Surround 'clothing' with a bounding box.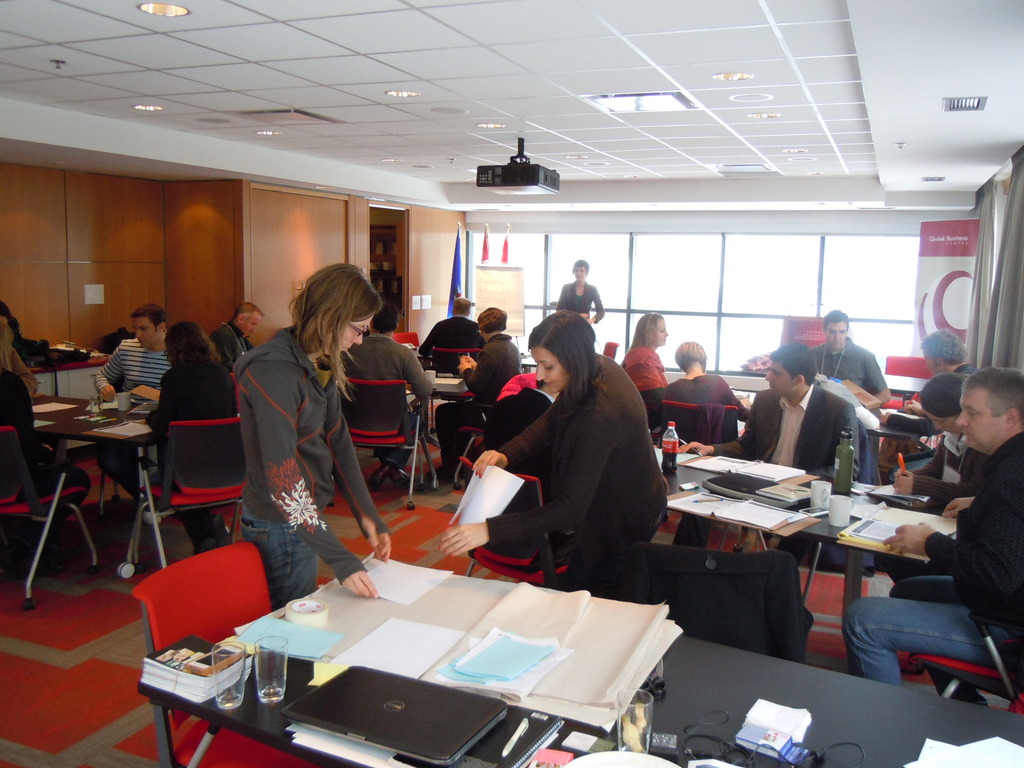
{"x1": 429, "y1": 336, "x2": 525, "y2": 474}.
